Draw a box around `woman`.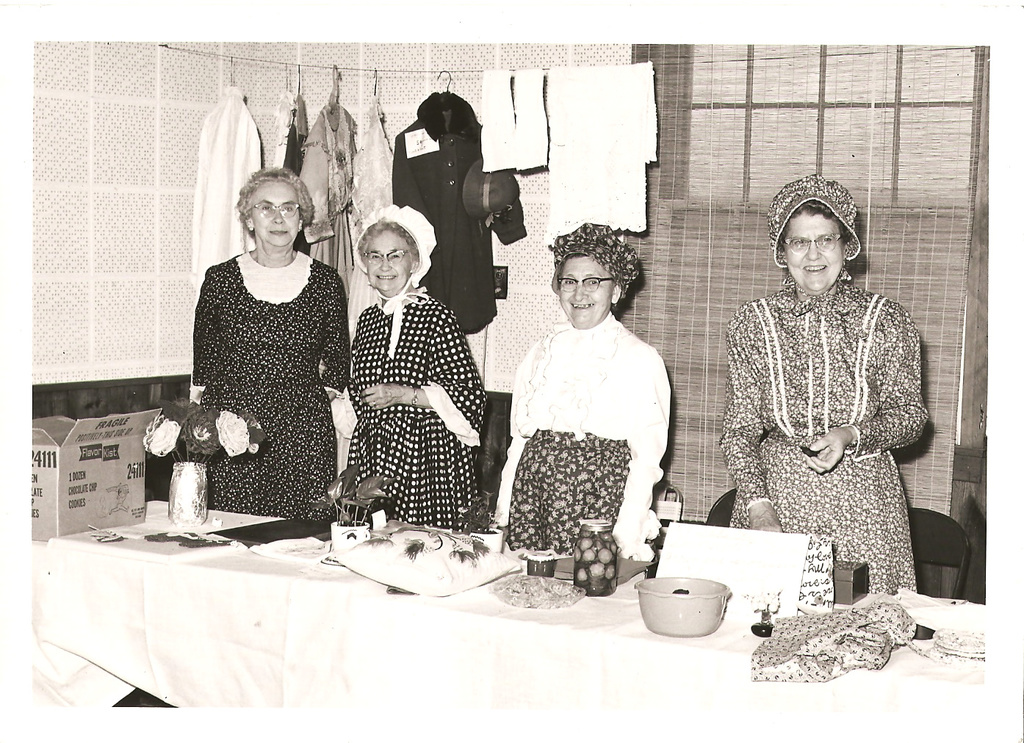
box=[725, 171, 931, 592].
